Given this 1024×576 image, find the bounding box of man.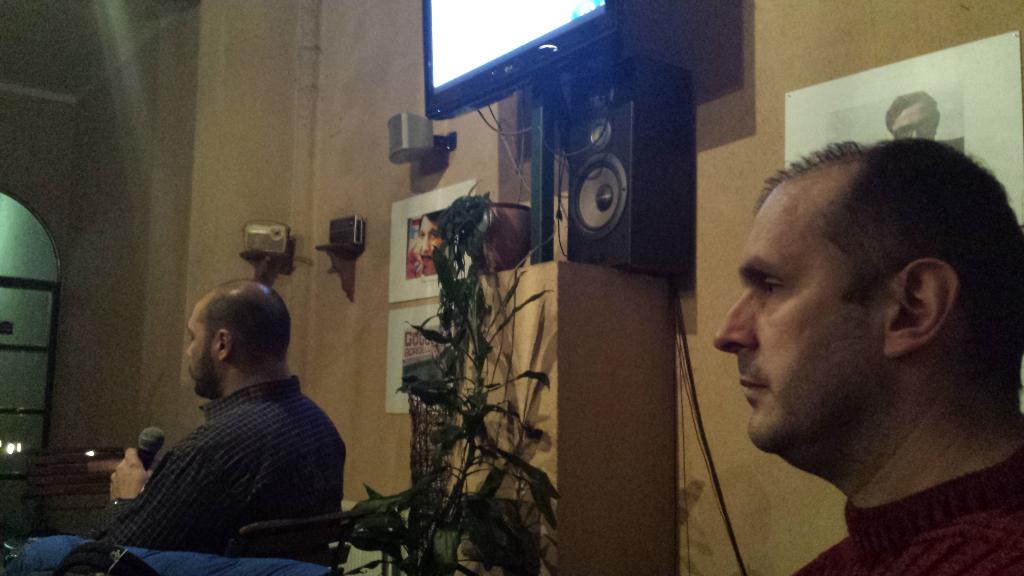
(94,276,349,566).
